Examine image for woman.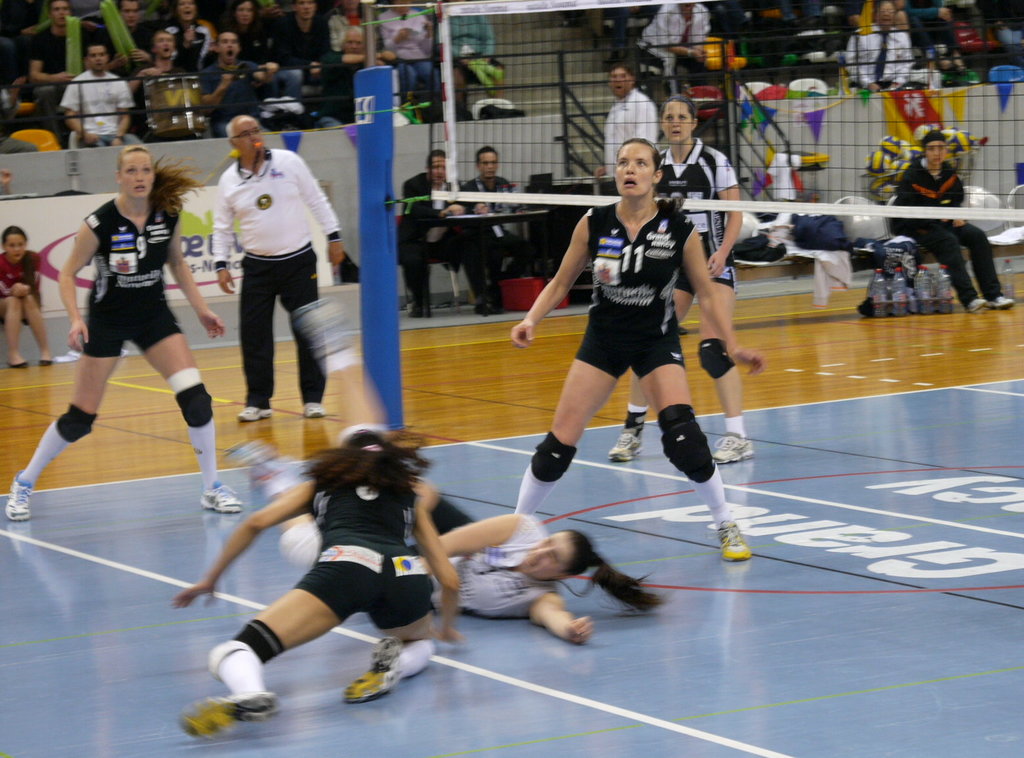
Examination result: BBox(170, 422, 462, 741).
